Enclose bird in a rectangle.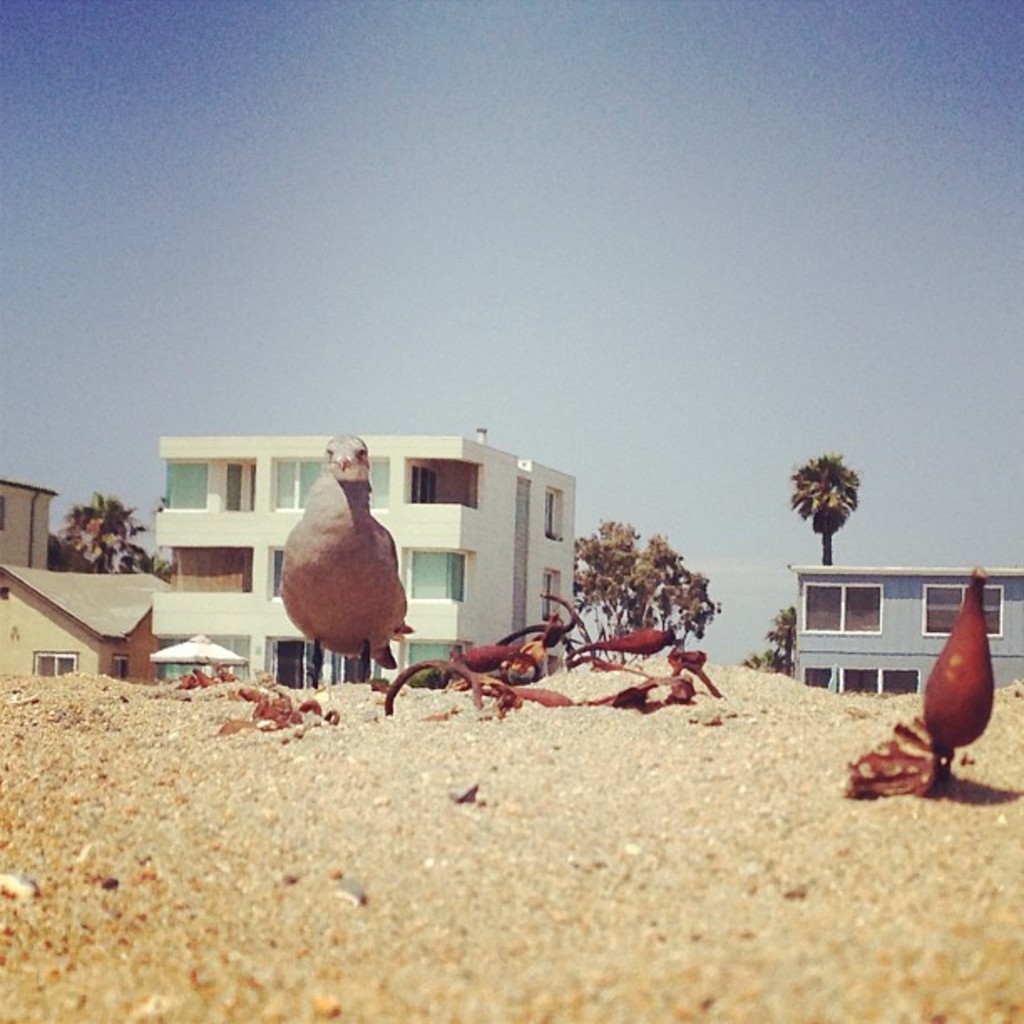
bbox=(269, 500, 460, 689).
